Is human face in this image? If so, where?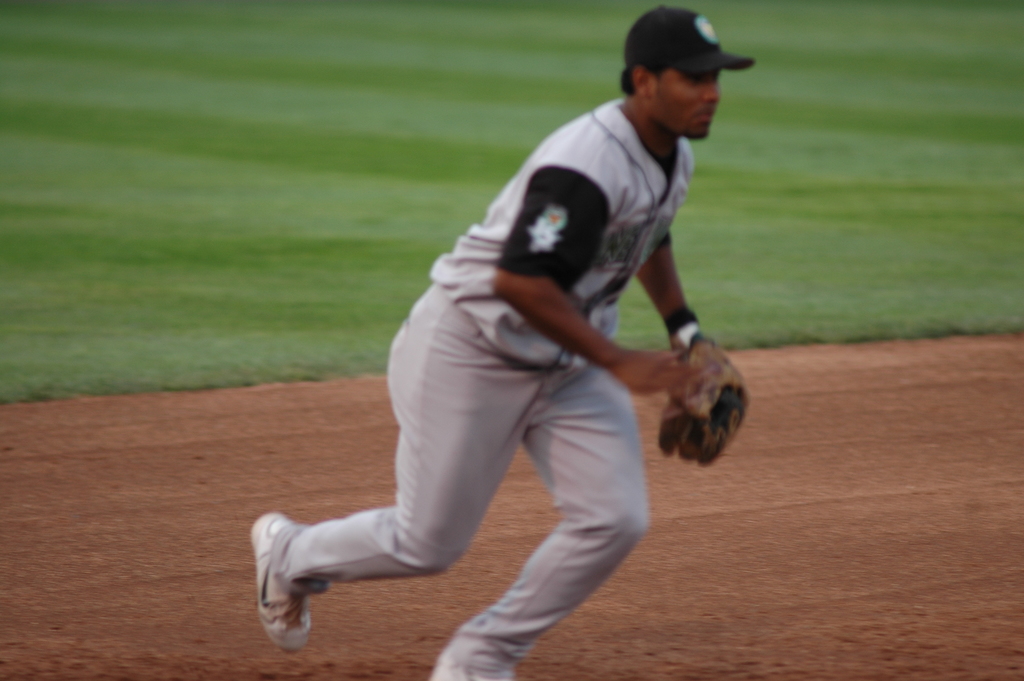
Yes, at [649, 67, 720, 143].
